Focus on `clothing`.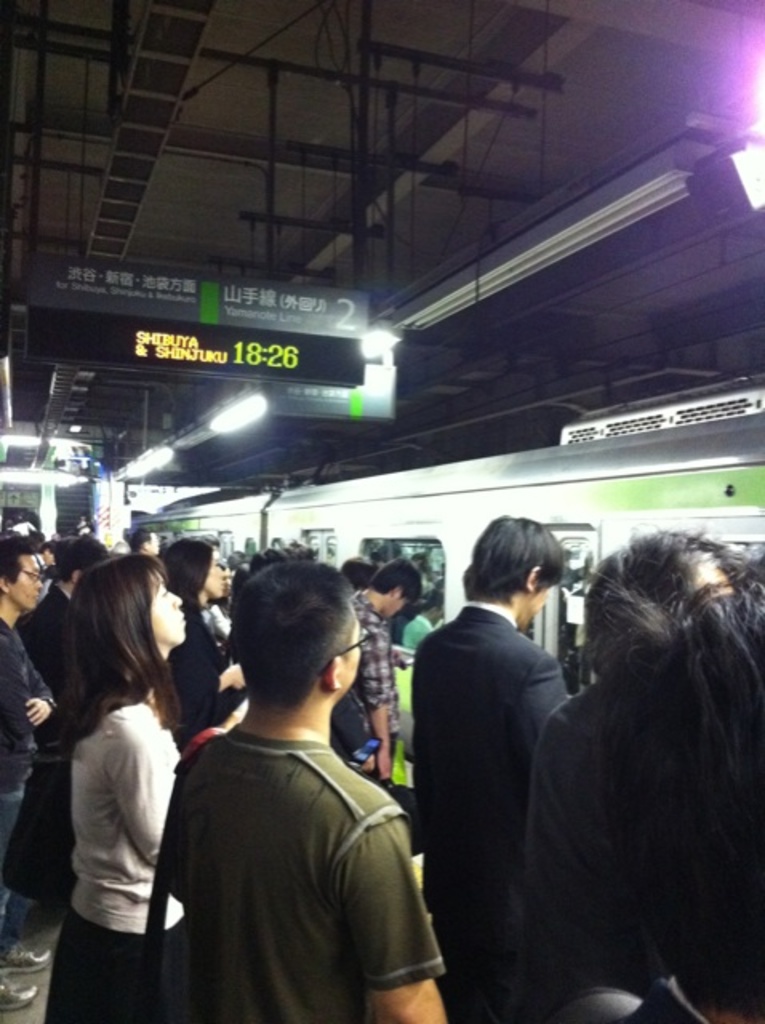
Focused at x1=346, y1=590, x2=400, y2=795.
